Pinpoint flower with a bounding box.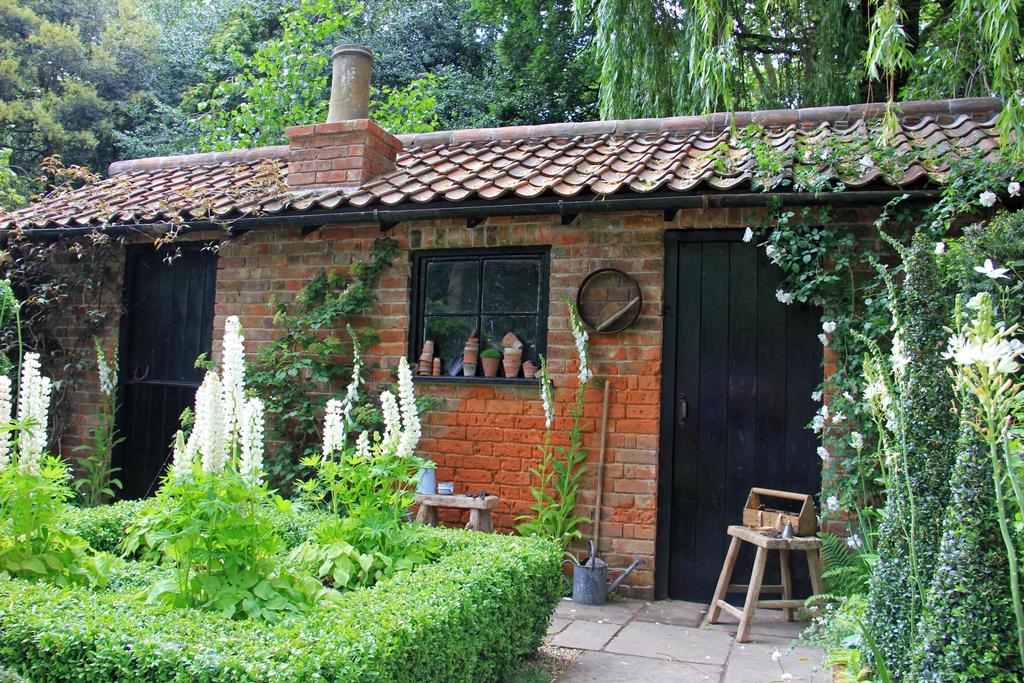
<box>849,428,861,446</box>.
